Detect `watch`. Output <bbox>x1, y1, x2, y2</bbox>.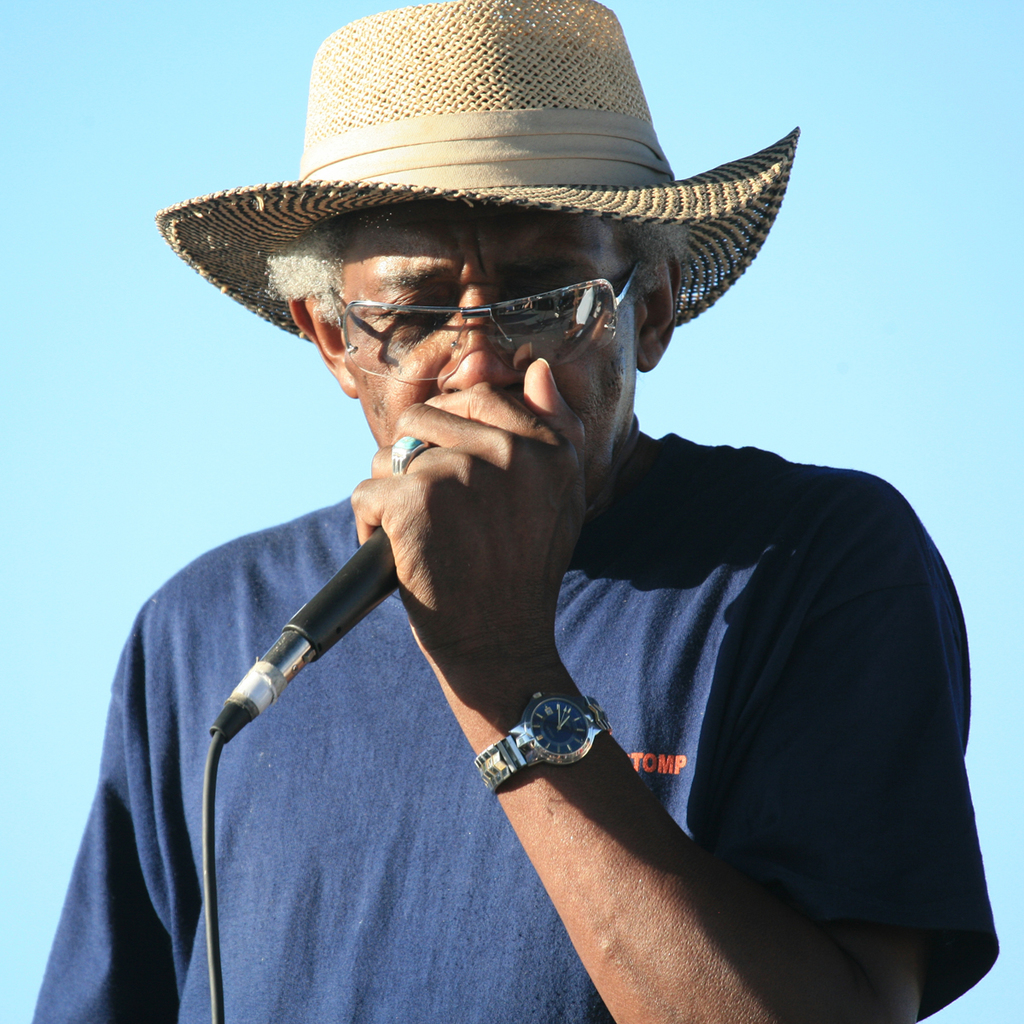
<bbox>471, 700, 614, 794</bbox>.
